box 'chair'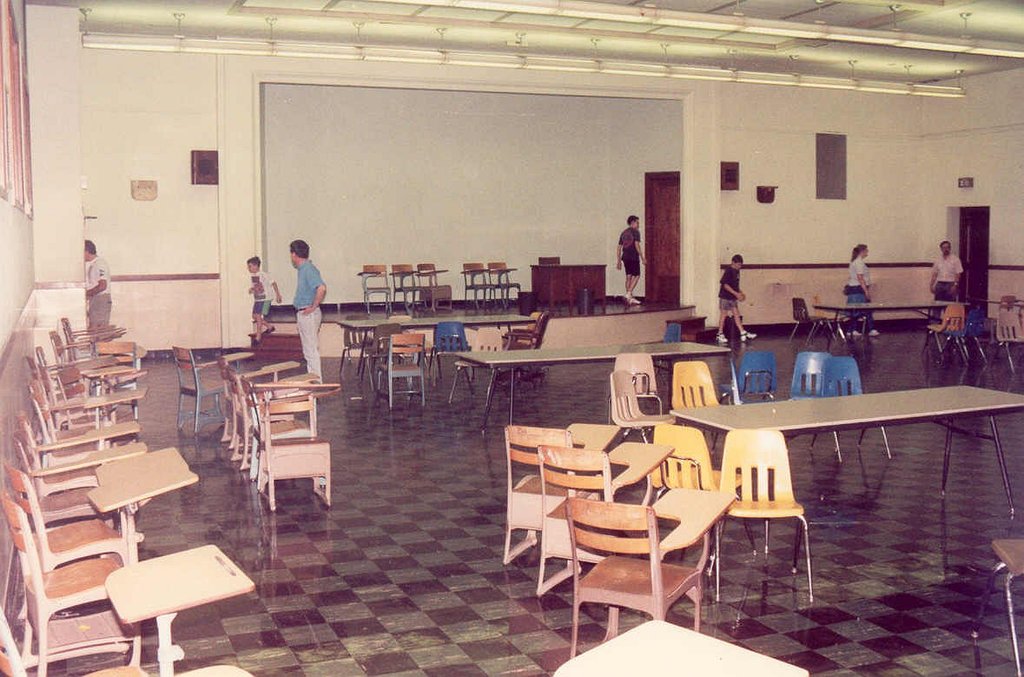
bbox=(57, 315, 130, 358)
